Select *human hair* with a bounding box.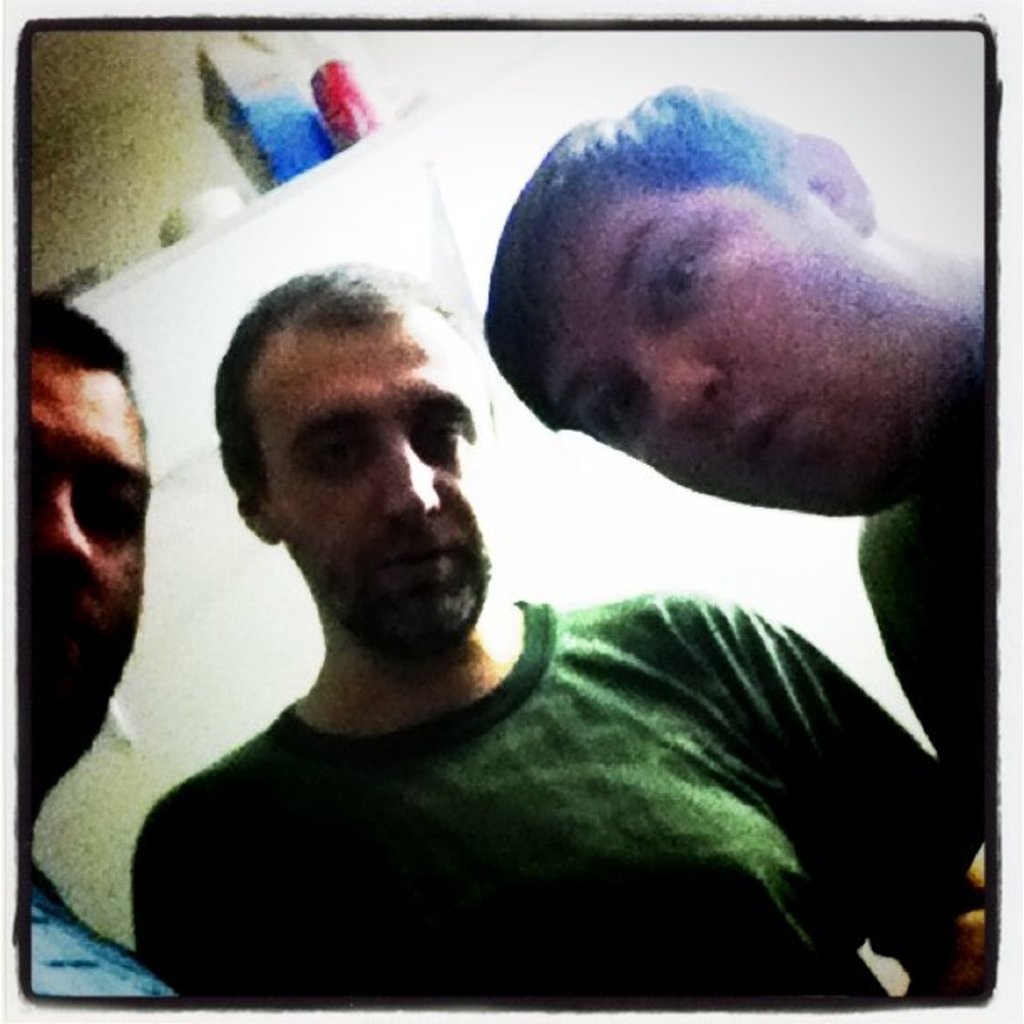
x1=212 y1=261 x2=470 y2=514.
